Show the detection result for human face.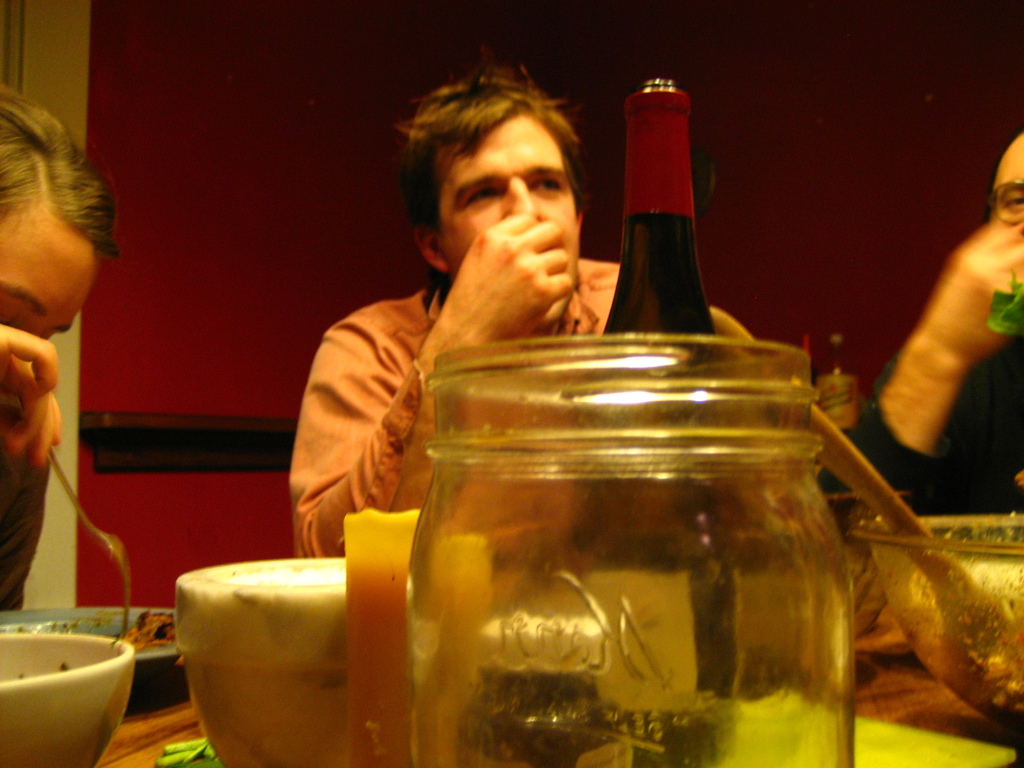
left=0, top=243, right=100, bottom=415.
